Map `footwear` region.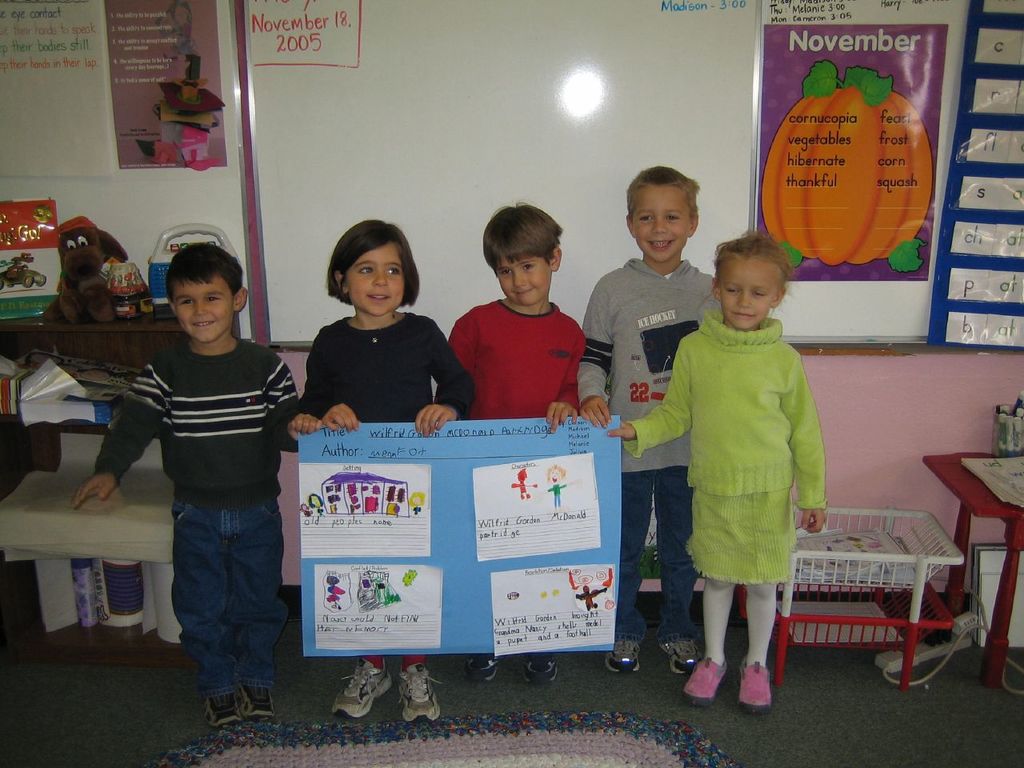
Mapped to detection(394, 661, 450, 730).
